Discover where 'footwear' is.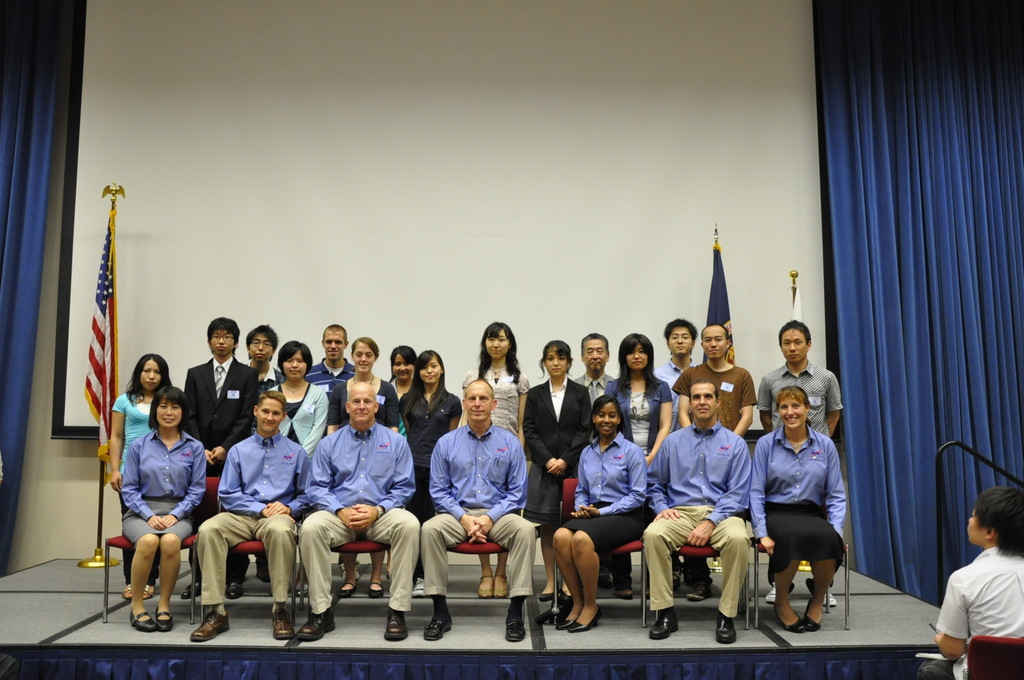
Discovered at (142,585,158,601).
